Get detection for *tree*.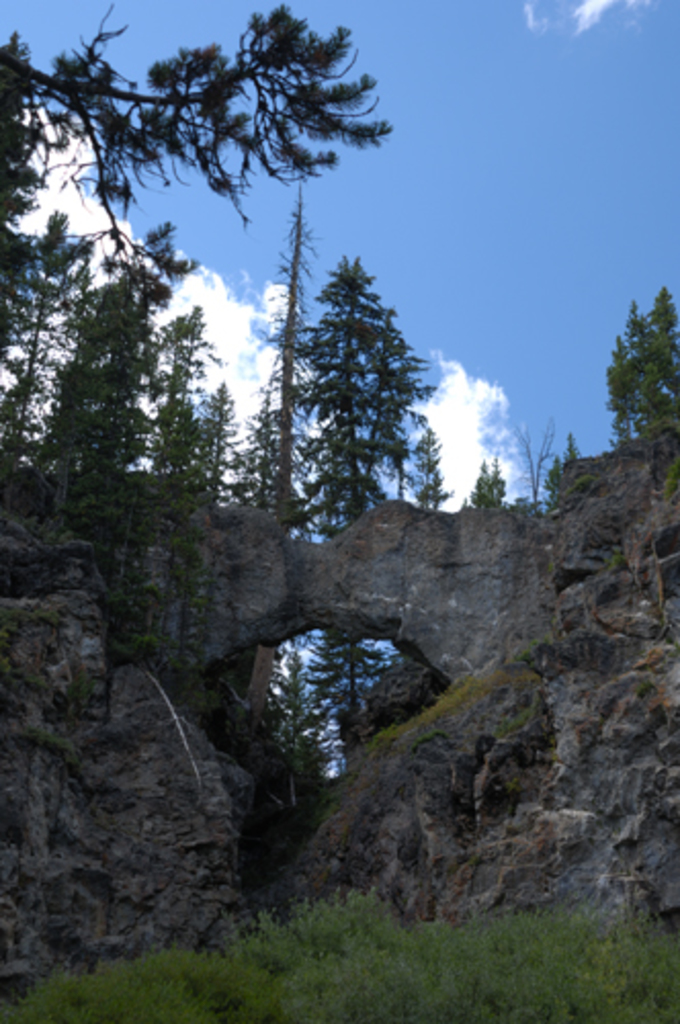
Detection: (left=25, top=129, right=238, bottom=739).
